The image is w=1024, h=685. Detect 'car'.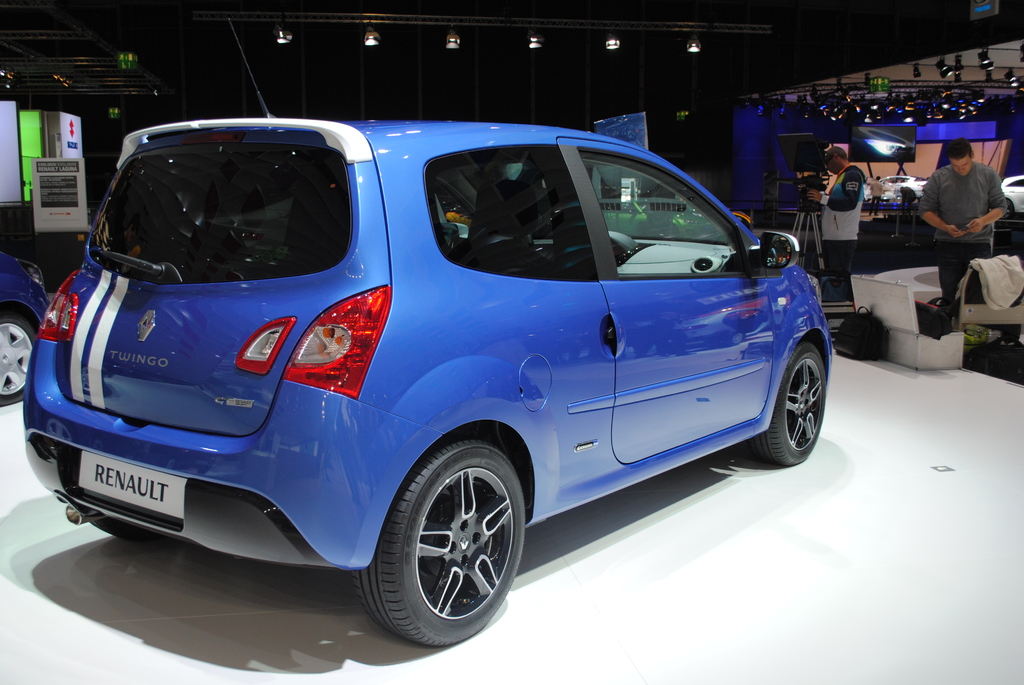
Detection: (left=604, top=114, right=644, bottom=143).
